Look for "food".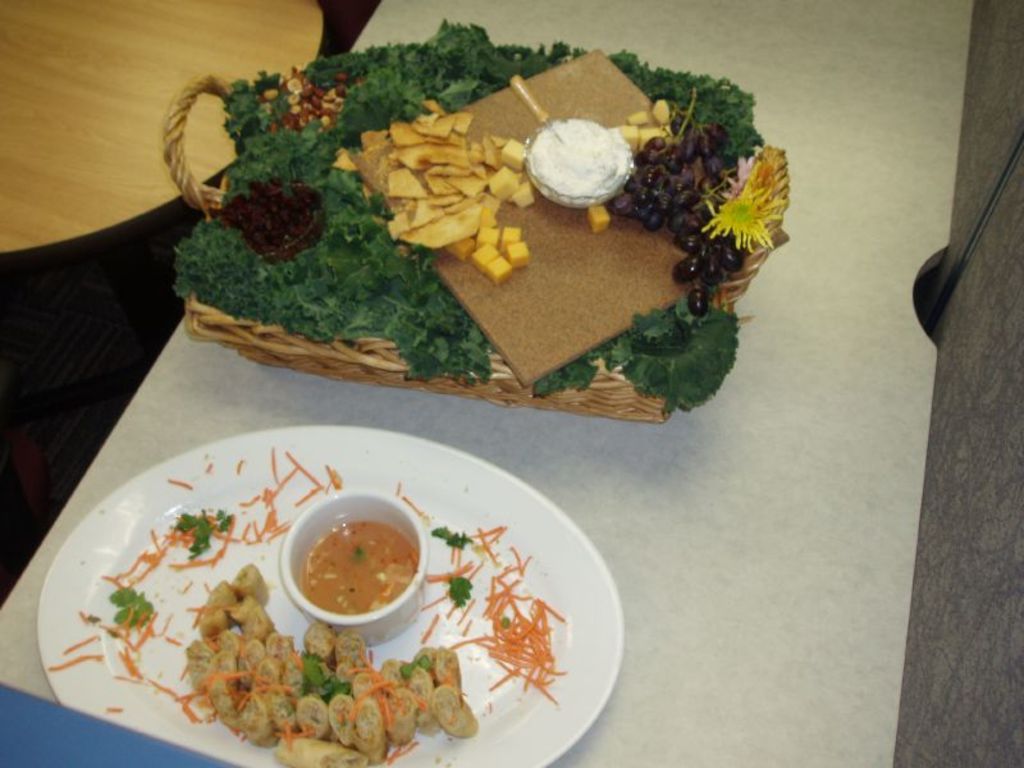
Found: l=173, t=18, r=771, b=416.
